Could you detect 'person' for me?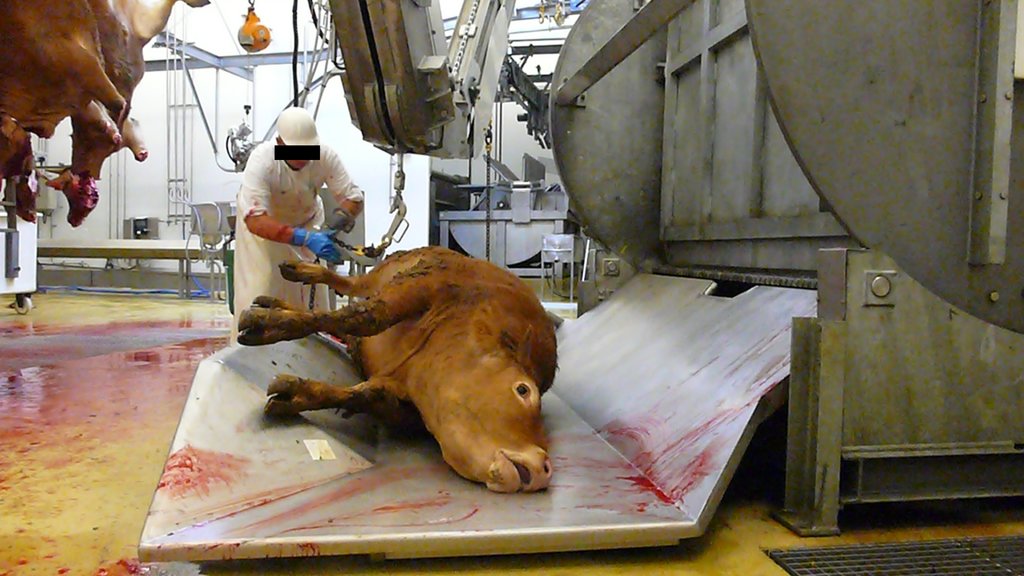
Detection result: (left=232, top=108, right=359, bottom=347).
